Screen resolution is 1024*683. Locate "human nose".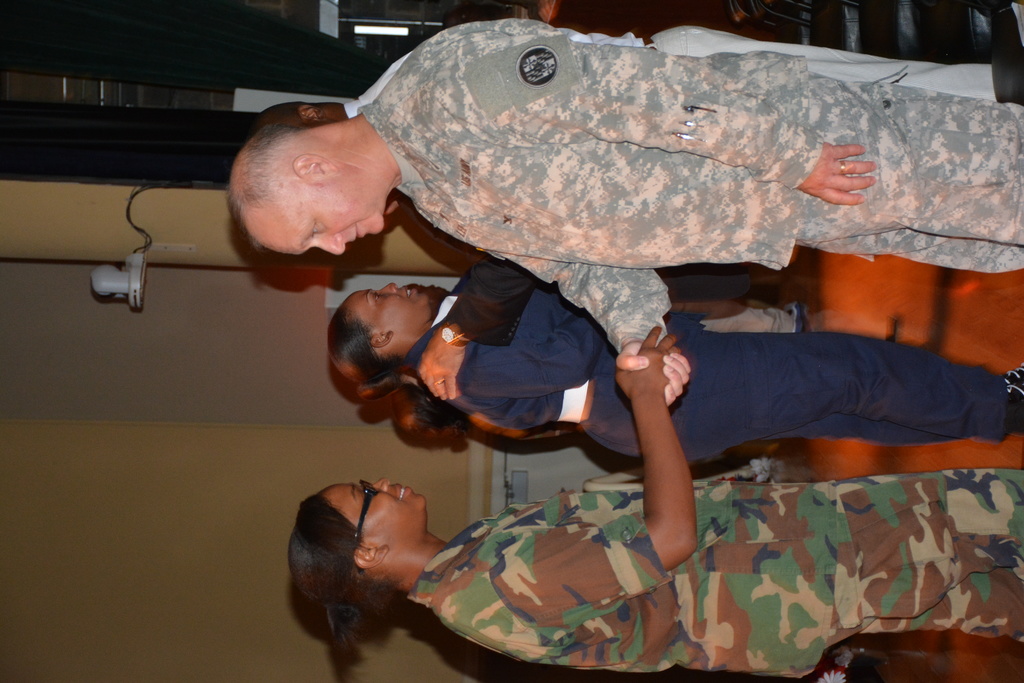
<region>383, 277, 394, 294</region>.
